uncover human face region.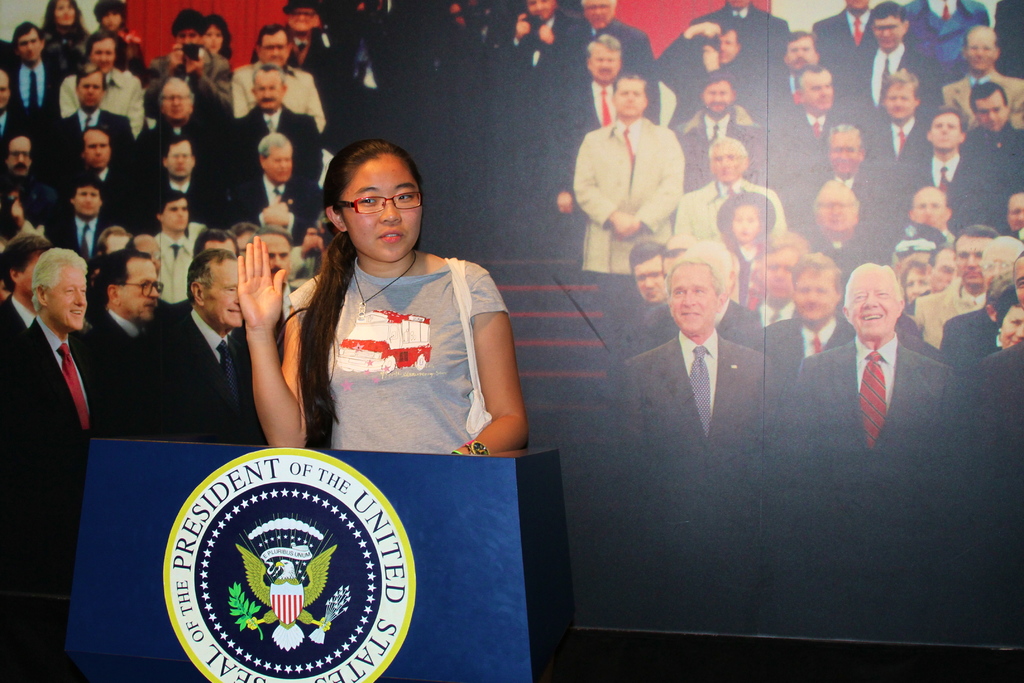
Uncovered: x1=887, y1=81, x2=911, y2=117.
